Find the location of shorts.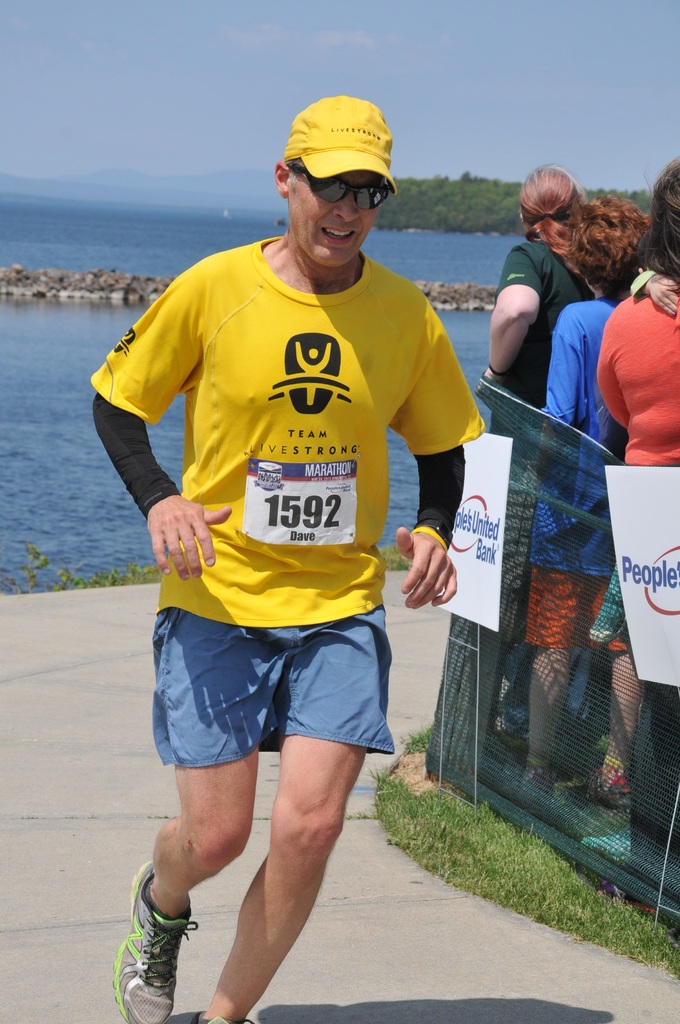
Location: (152,616,408,775).
